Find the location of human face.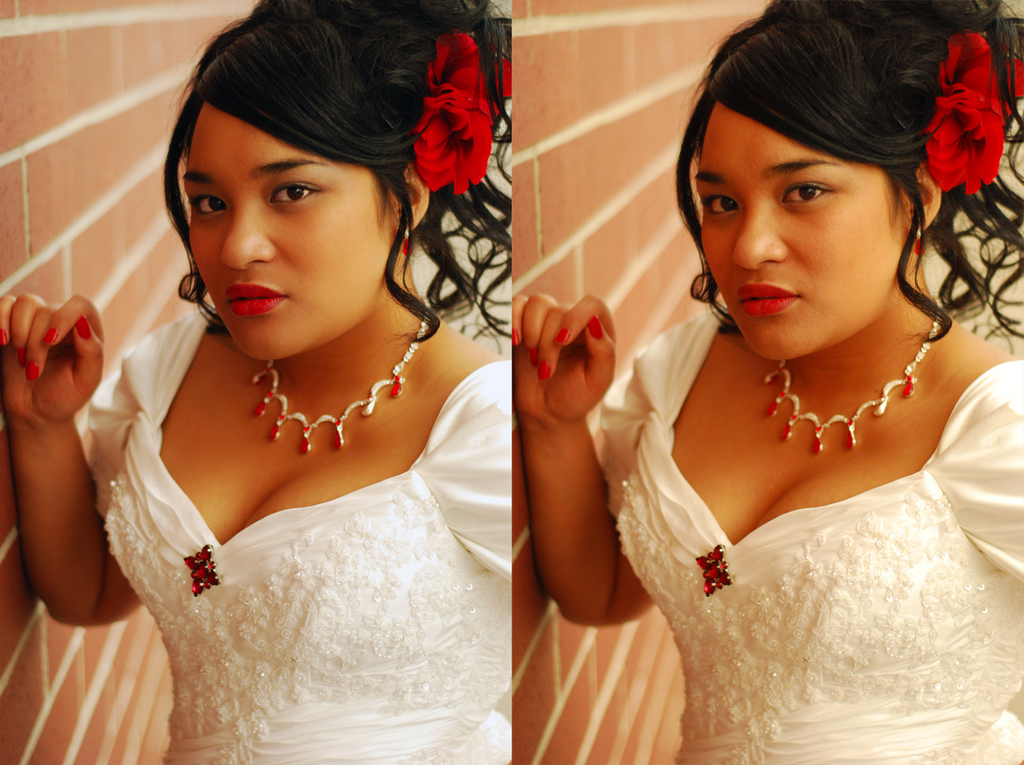
Location: <region>192, 99, 402, 360</region>.
